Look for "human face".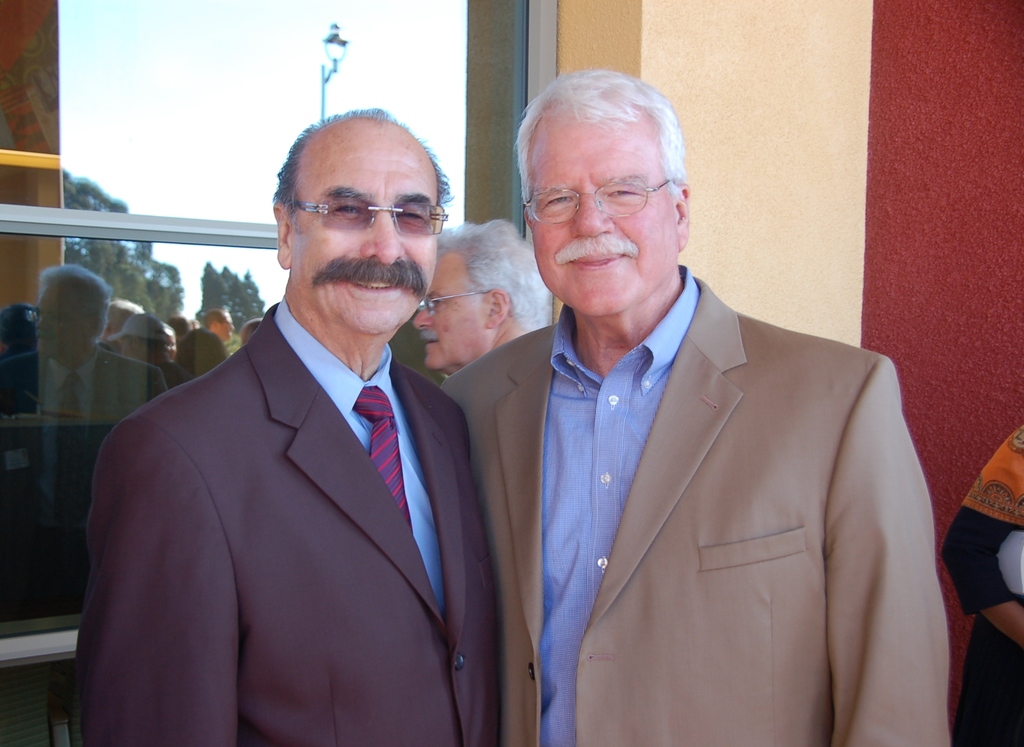
Found: detection(216, 313, 231, 338).
